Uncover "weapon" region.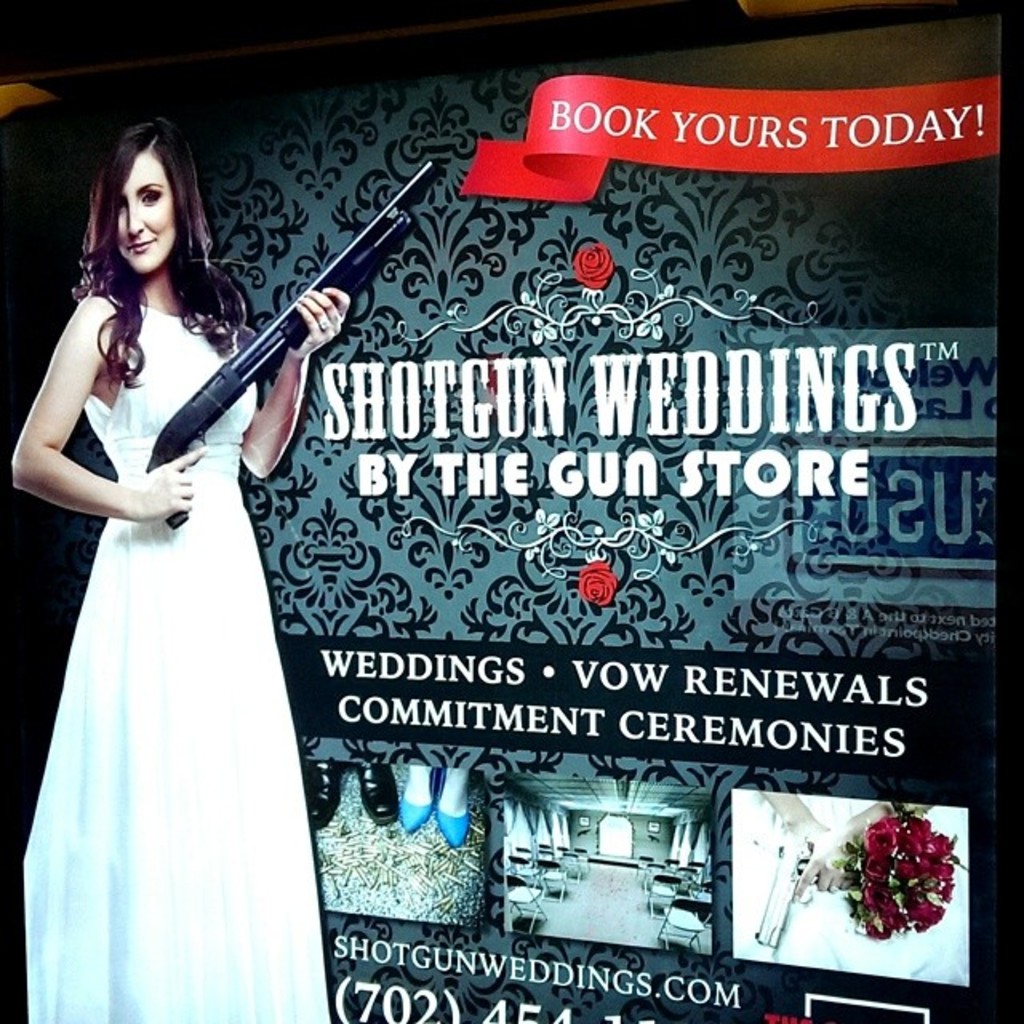
Uncovered: crop(136, 149, 446, 531).
